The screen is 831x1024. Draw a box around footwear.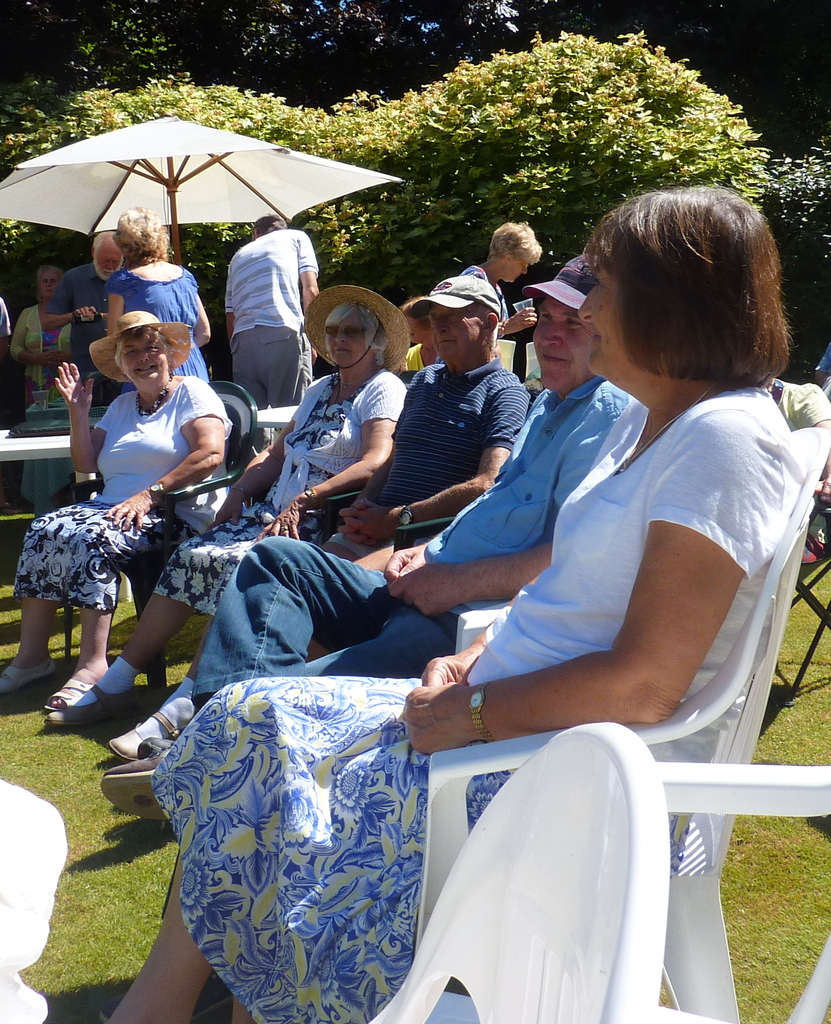
[x1=97, y1=742, x2=167, y2=826].
